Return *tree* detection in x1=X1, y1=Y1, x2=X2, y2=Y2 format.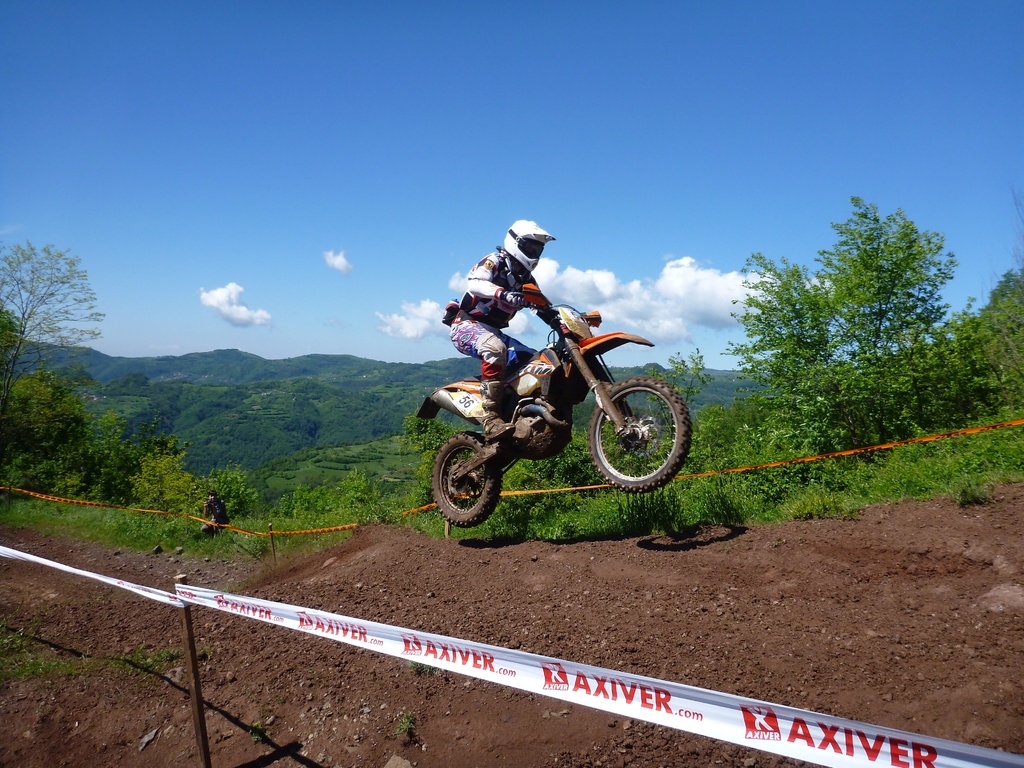
x1=731, y1=186, x2=979, y2=495.
